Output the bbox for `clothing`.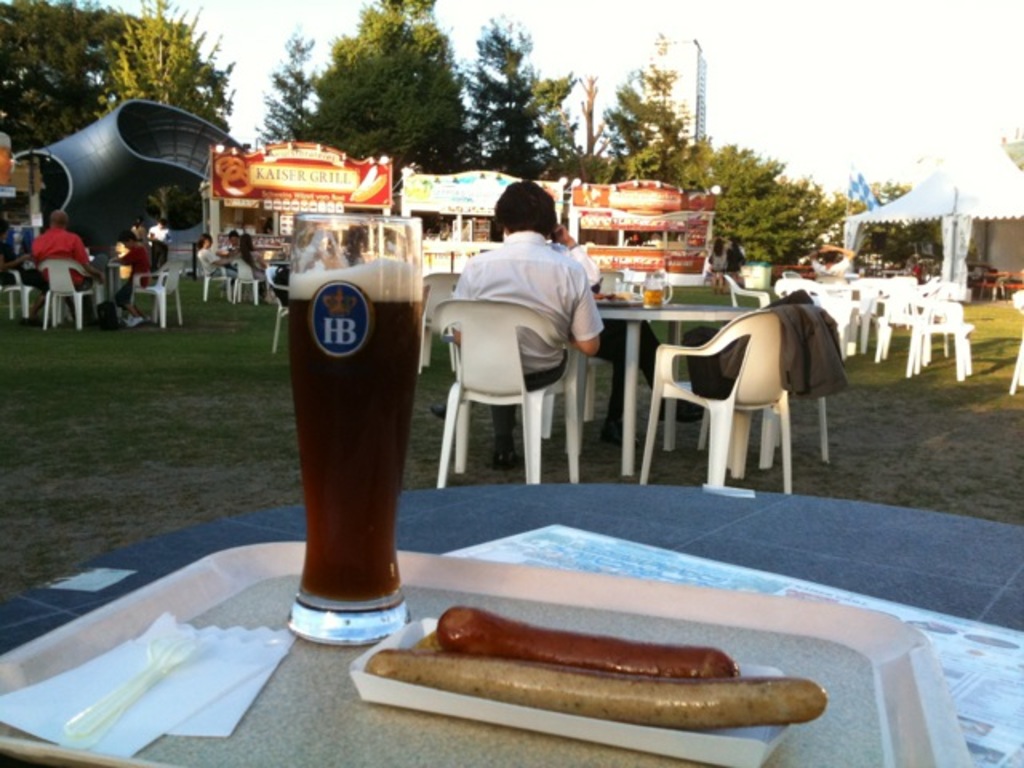
locate(198, 248, 237, 285).
